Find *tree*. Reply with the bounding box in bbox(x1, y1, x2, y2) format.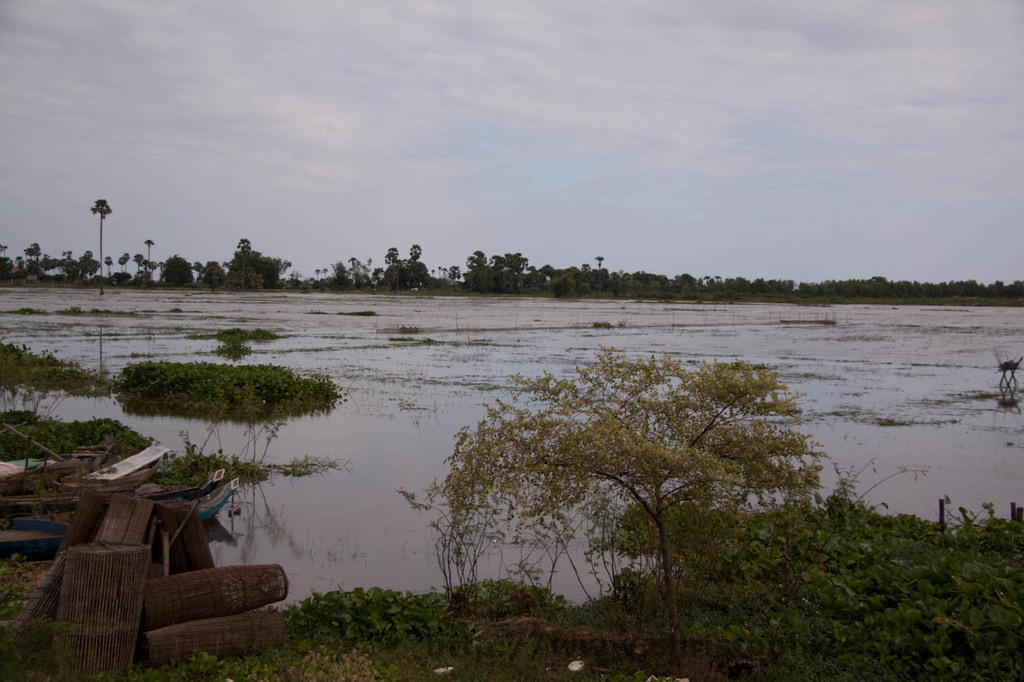
bbox(470, 250, 480, 287).
